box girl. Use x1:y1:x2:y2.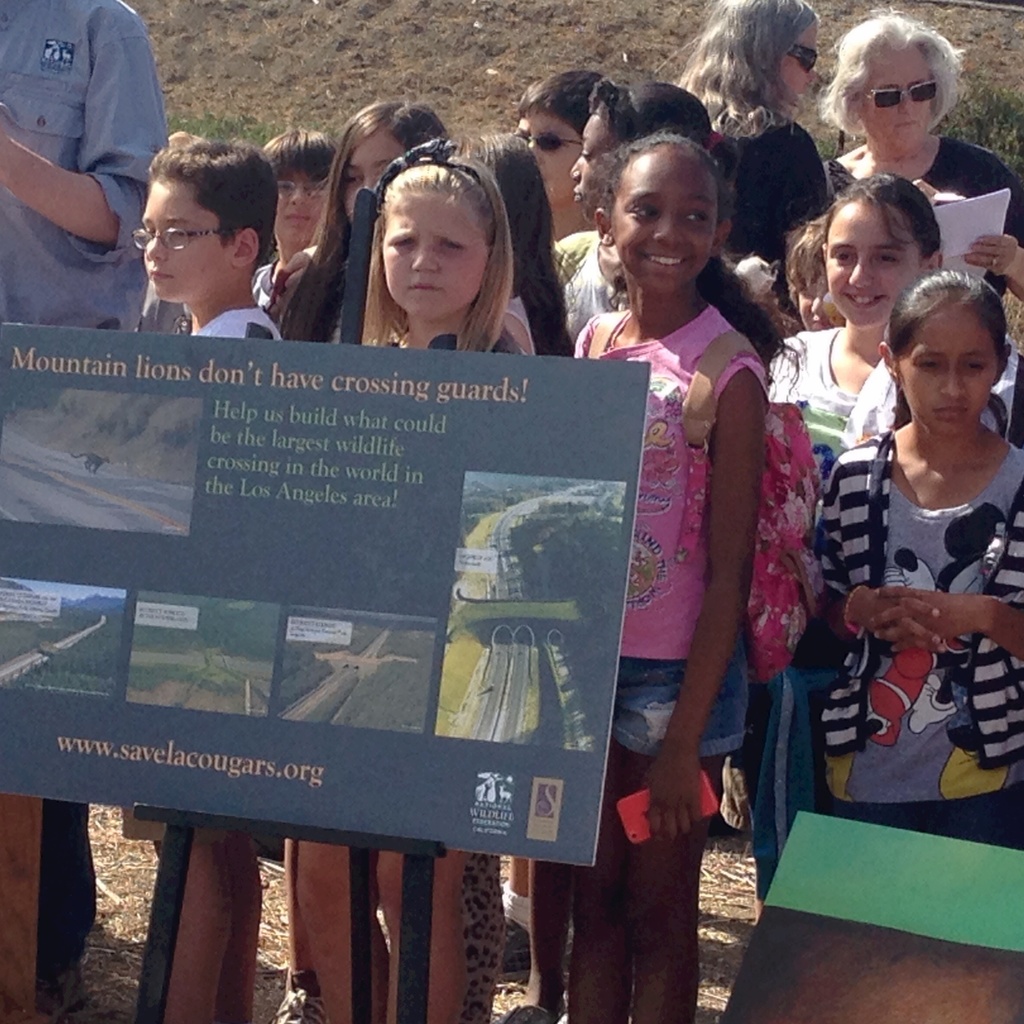
769:167:1023:879.
